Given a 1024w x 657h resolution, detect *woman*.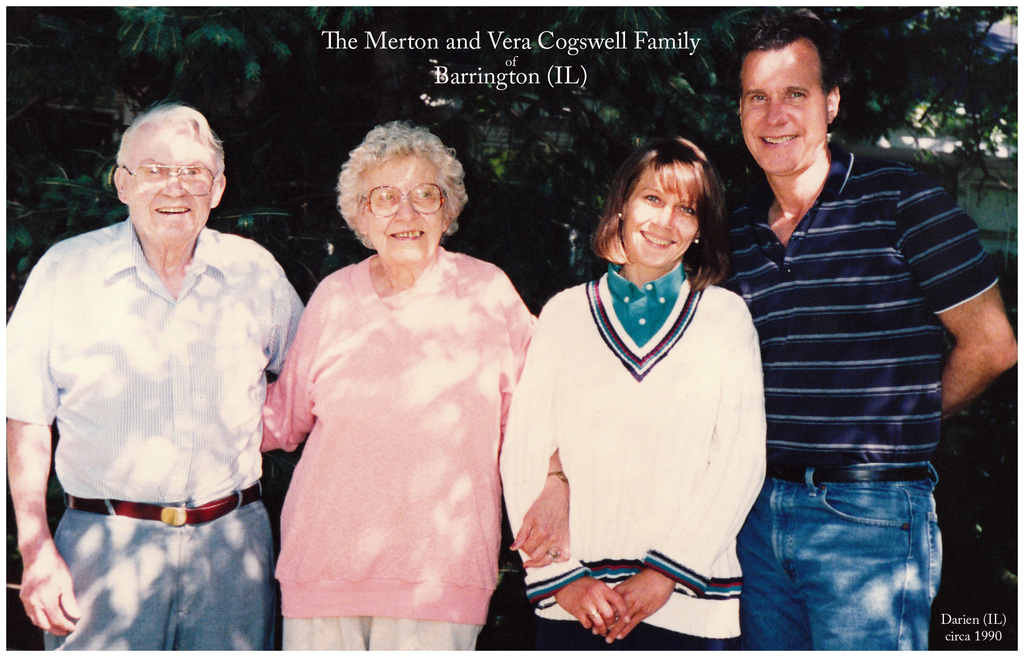
region(264, 111, 528, 653).
